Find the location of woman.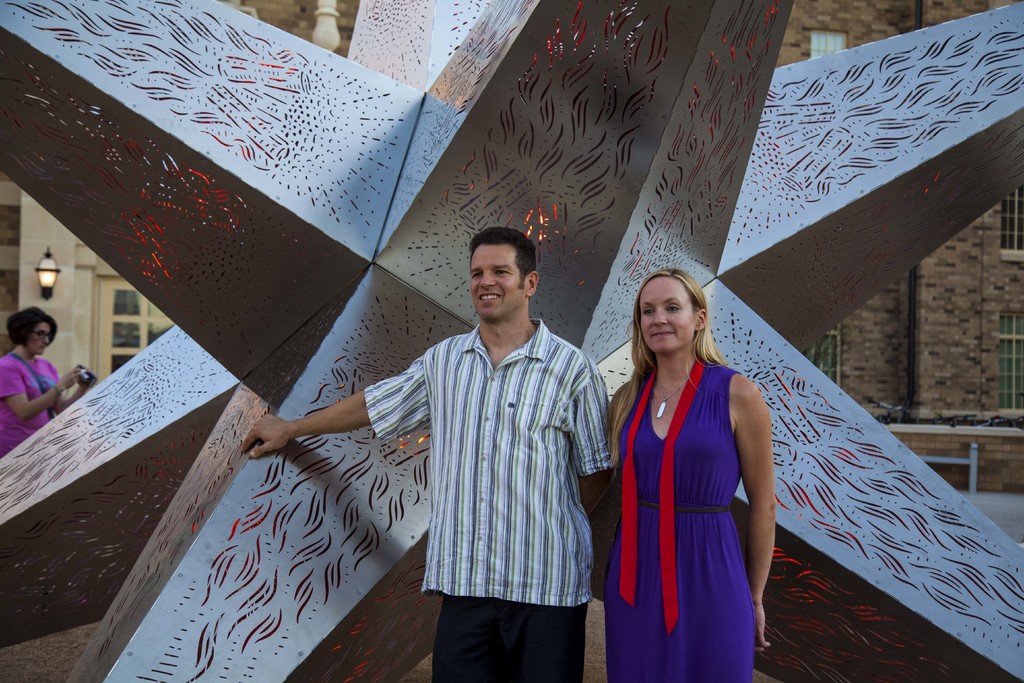
Location: {"left": 0, "top": 306, "right": 95, "bottom": 457}.
